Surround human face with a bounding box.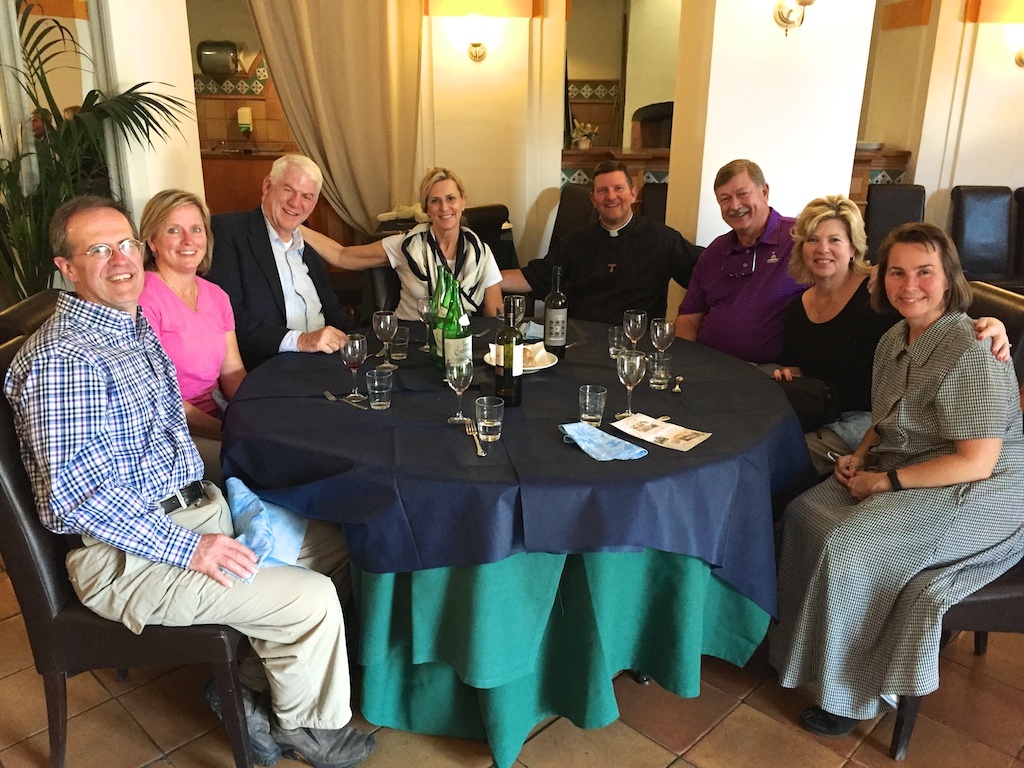
[590,169,630,223].
